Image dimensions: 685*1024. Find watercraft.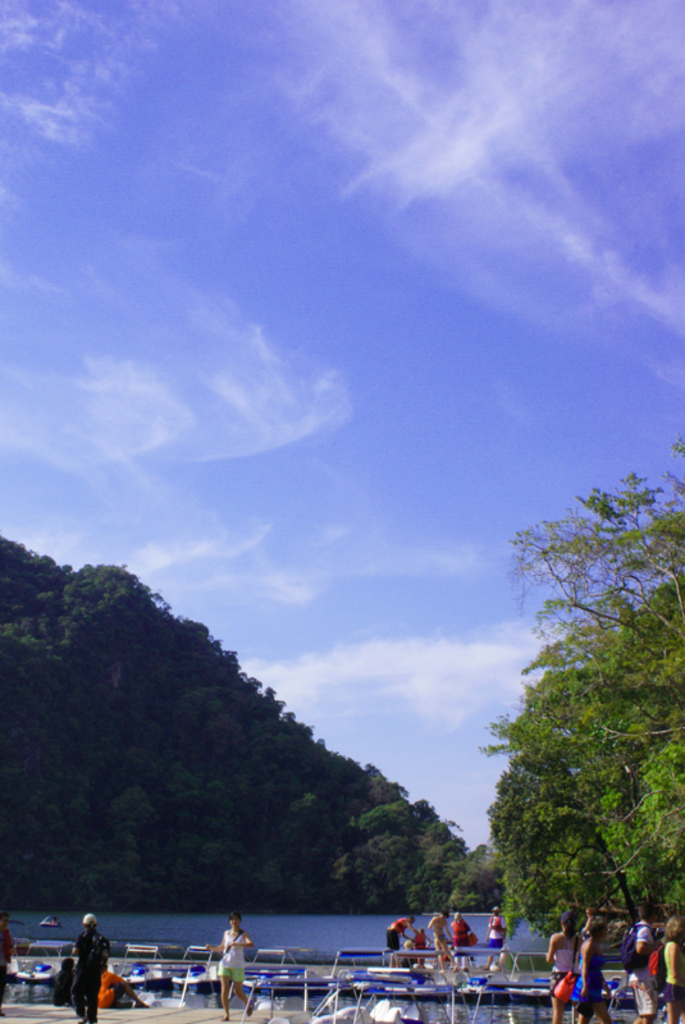
locate(236, 937, 332, 983).
